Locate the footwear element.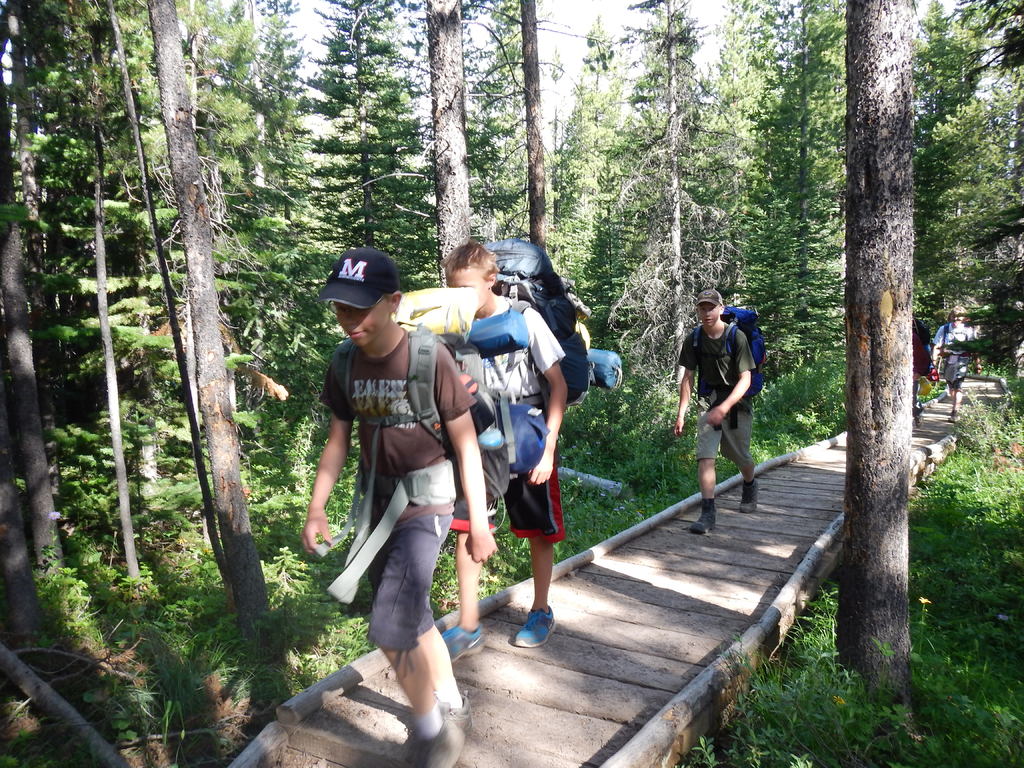
Element bbox: Rect(438, 691, 476, 736).
